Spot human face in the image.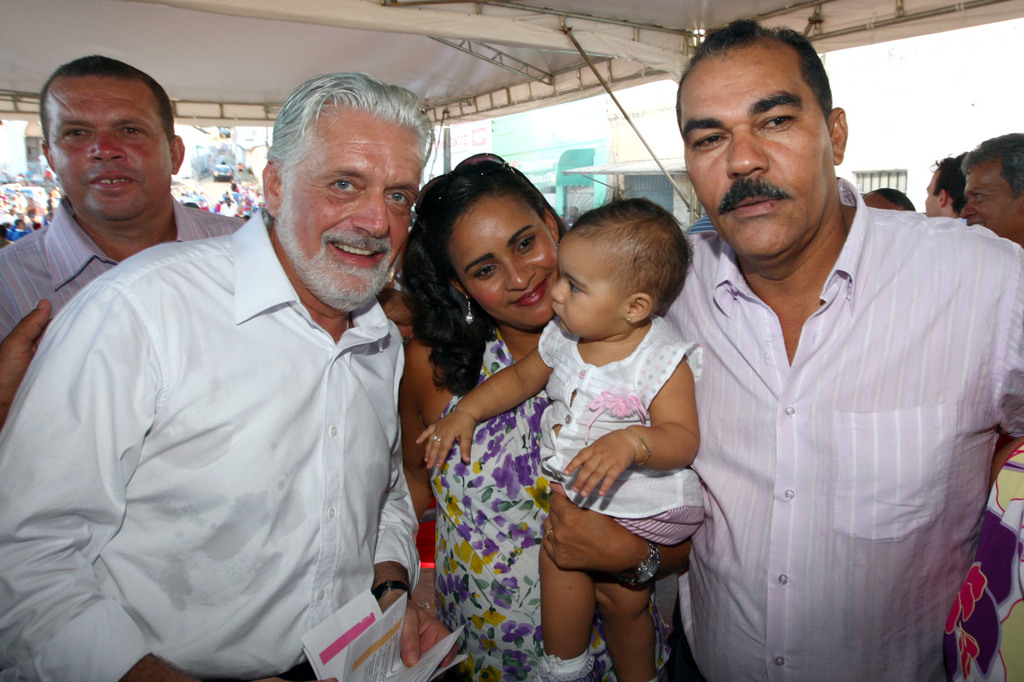
human face found at {"left": 548, "top": 239, "right": 623, "bottom": 340}.
